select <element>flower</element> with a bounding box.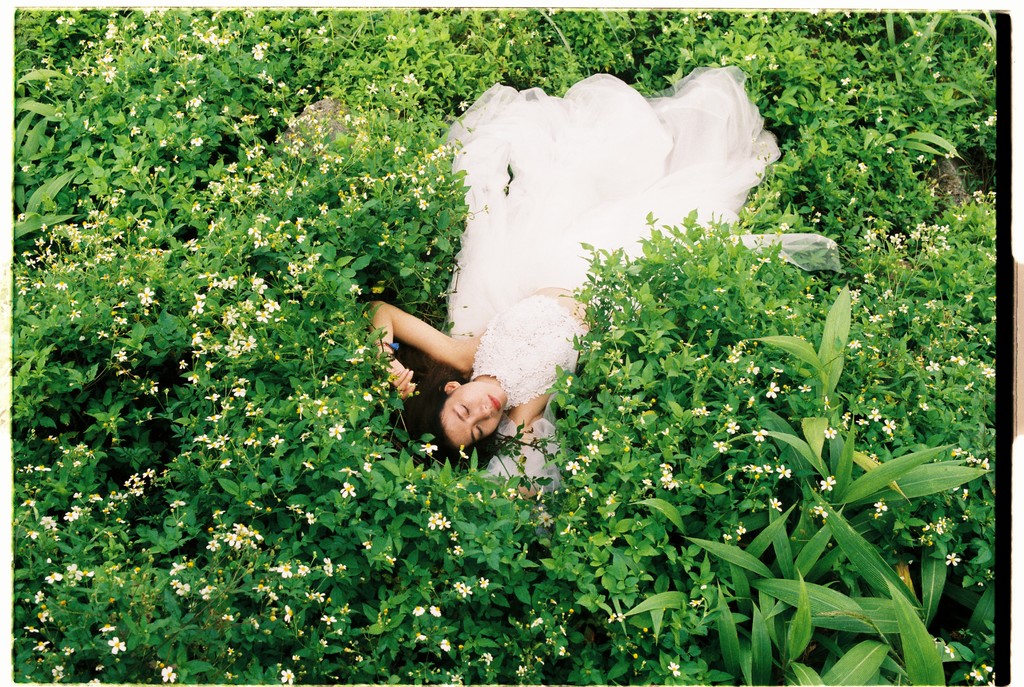
{"left": 845, "top": 419, "right": 852, "bottom": 424}.
